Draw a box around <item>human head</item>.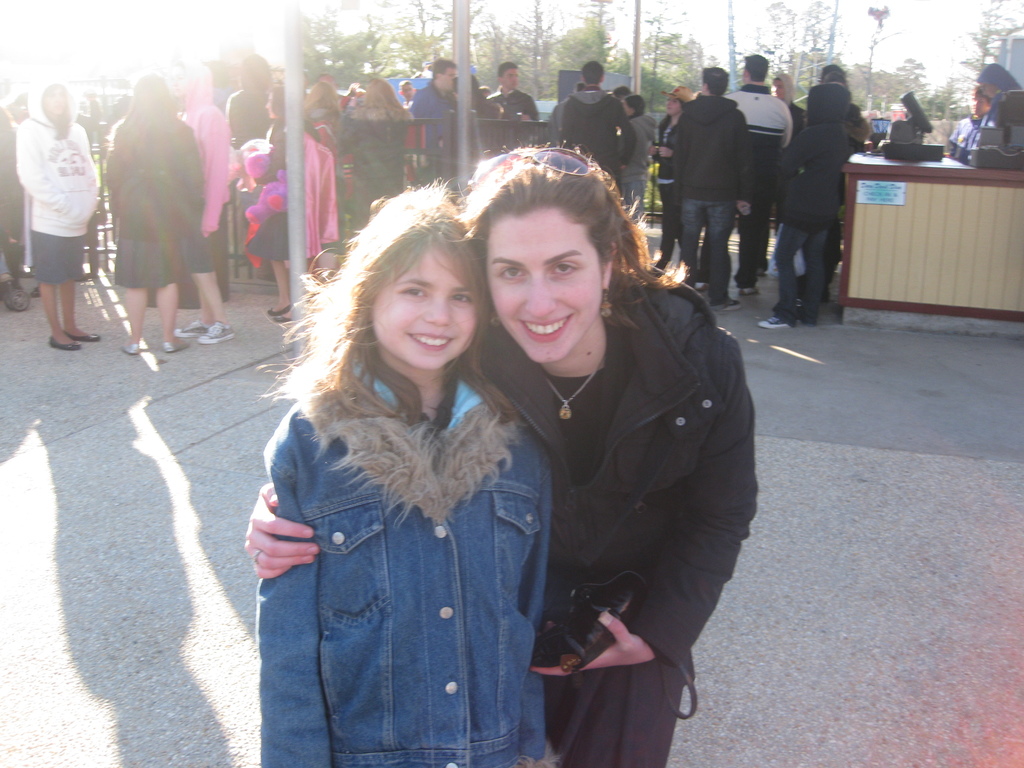
[x1=495, y1=61, x2=519, y2=90].
